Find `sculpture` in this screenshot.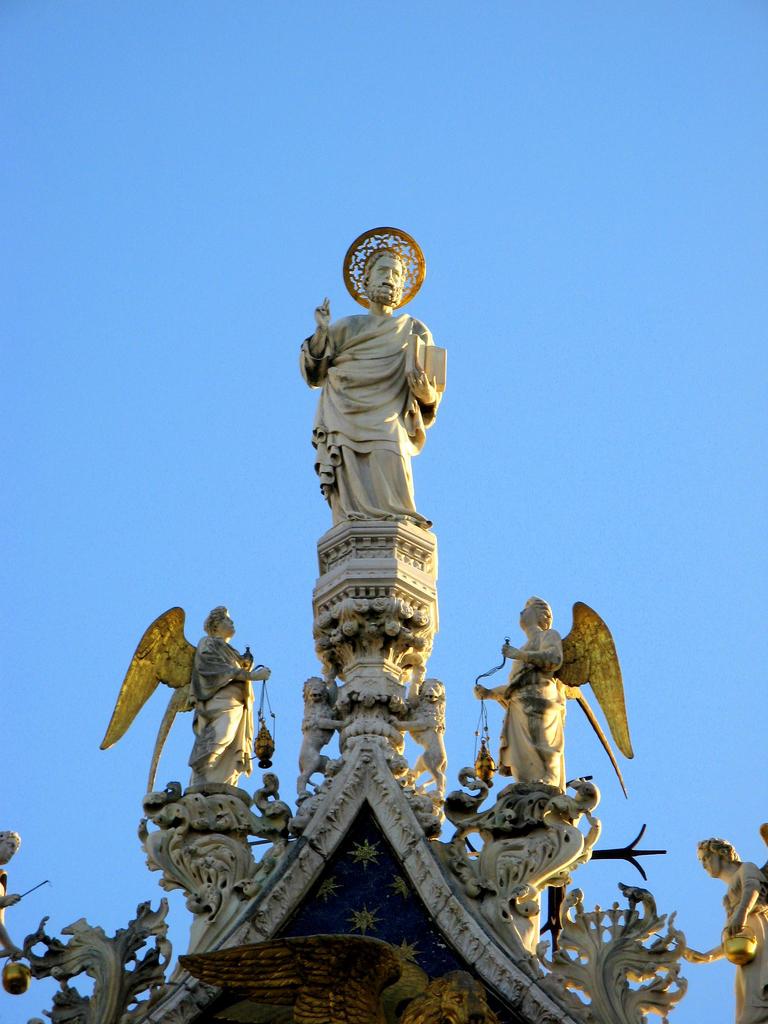
The bounding box for `sculpture` is <box>688,824,767,984</box>.
